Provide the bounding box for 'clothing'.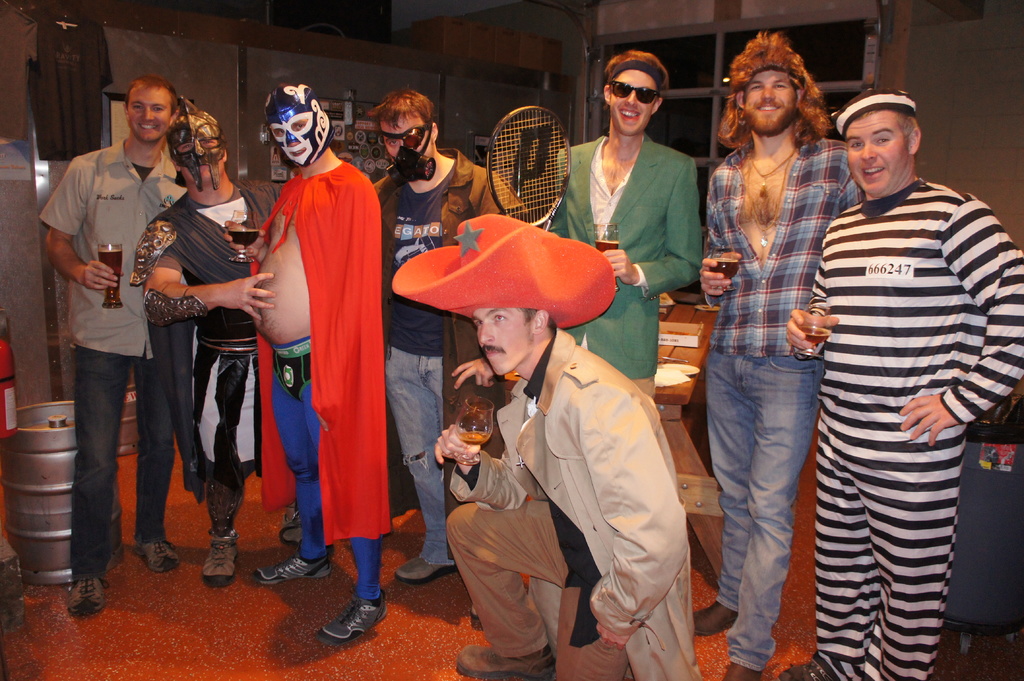
x1=684, y1=120, x2=868, y2=669.
